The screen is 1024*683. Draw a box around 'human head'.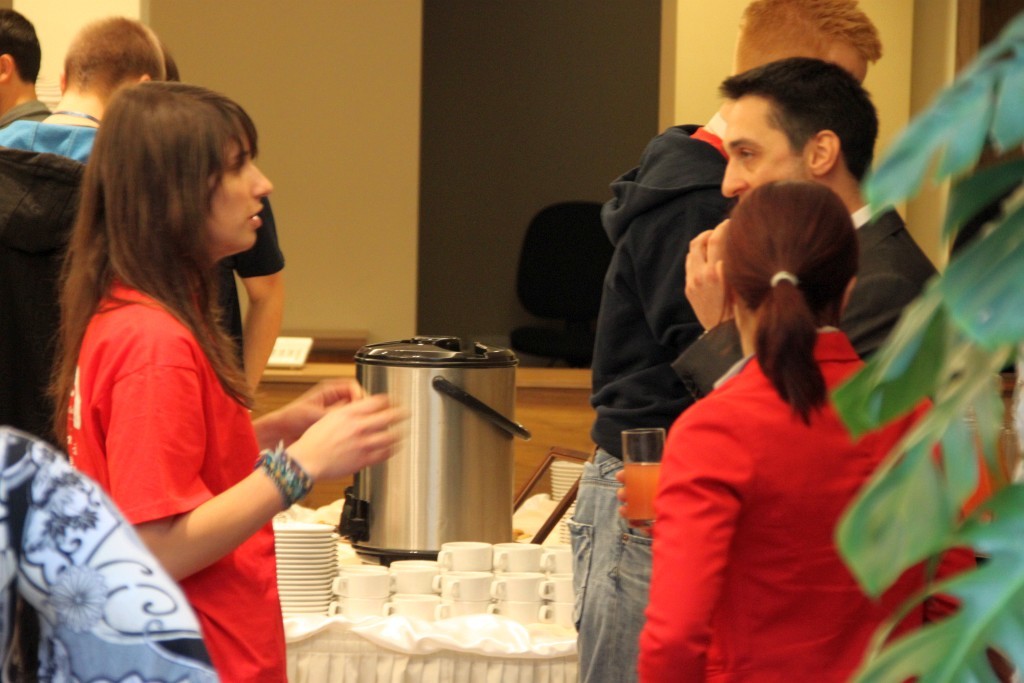
BBox(713, 162, 865, 368).
